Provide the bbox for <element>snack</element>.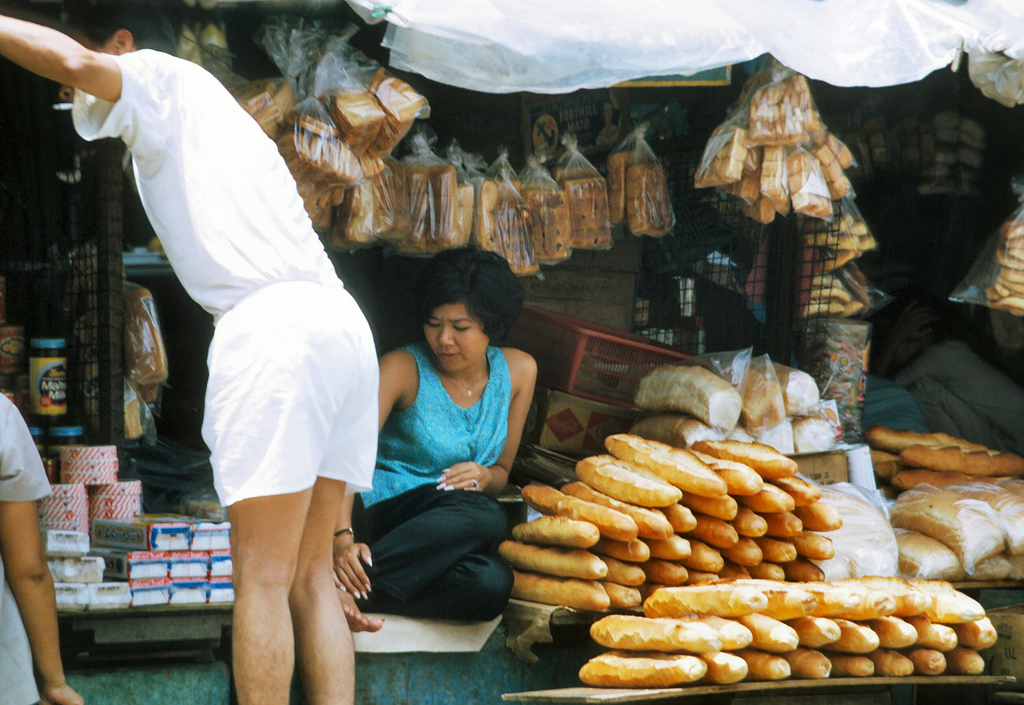
detection(982, 218, 1023, 323).
